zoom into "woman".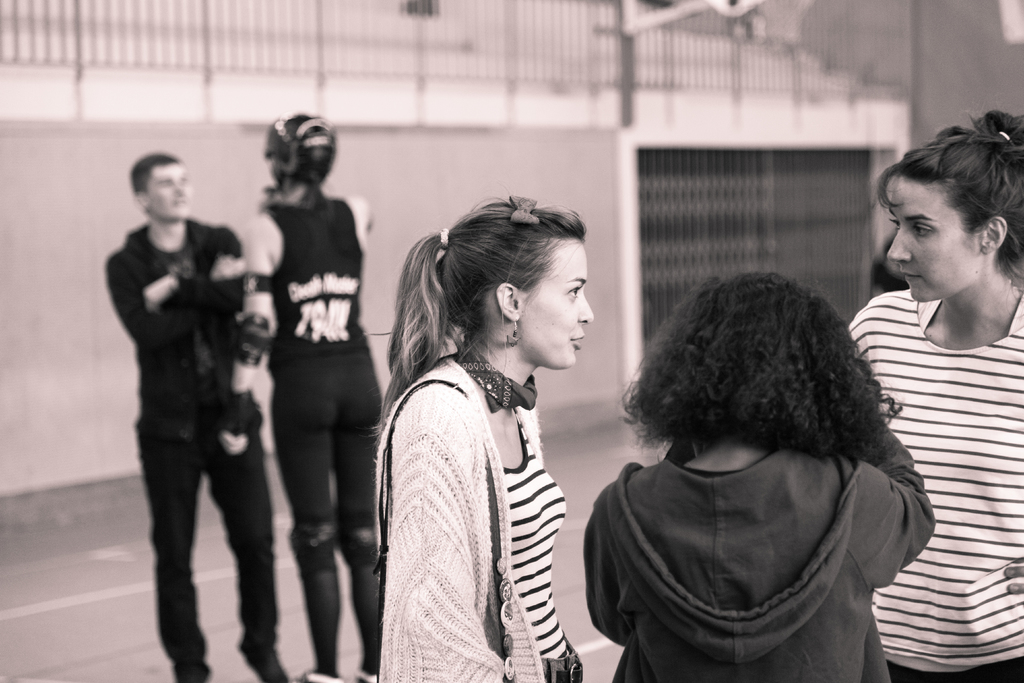
Zoom target: [left=576, top=270, right=935, bottom=682].
